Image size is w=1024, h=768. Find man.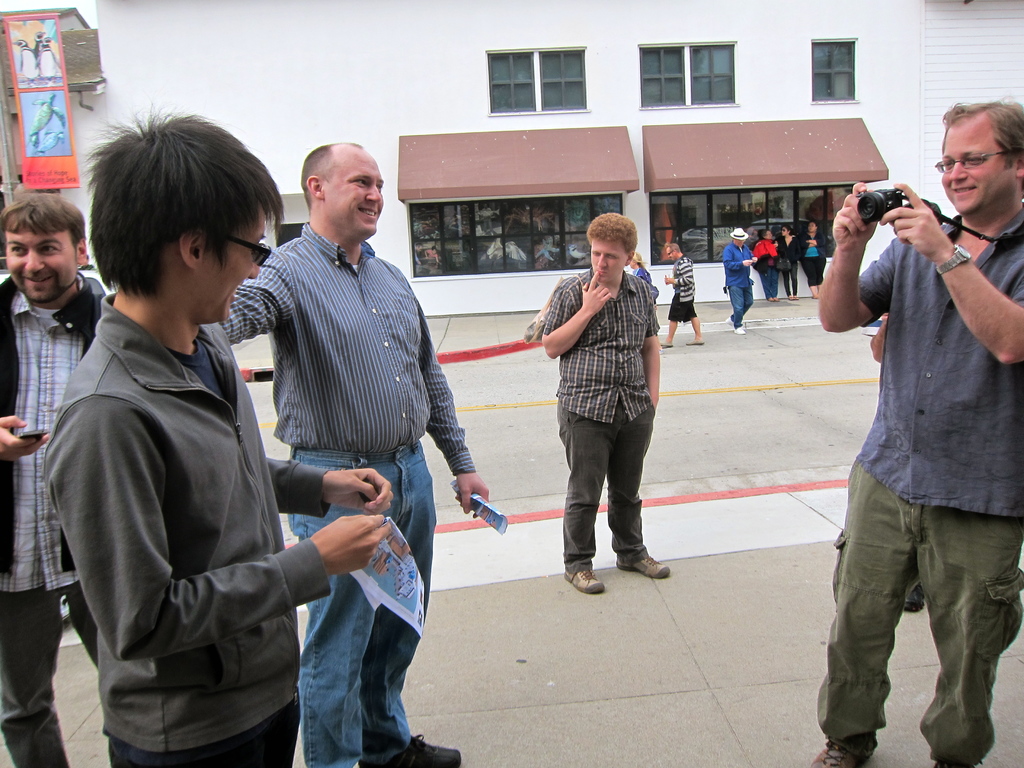
722, 226, 756, 335.
